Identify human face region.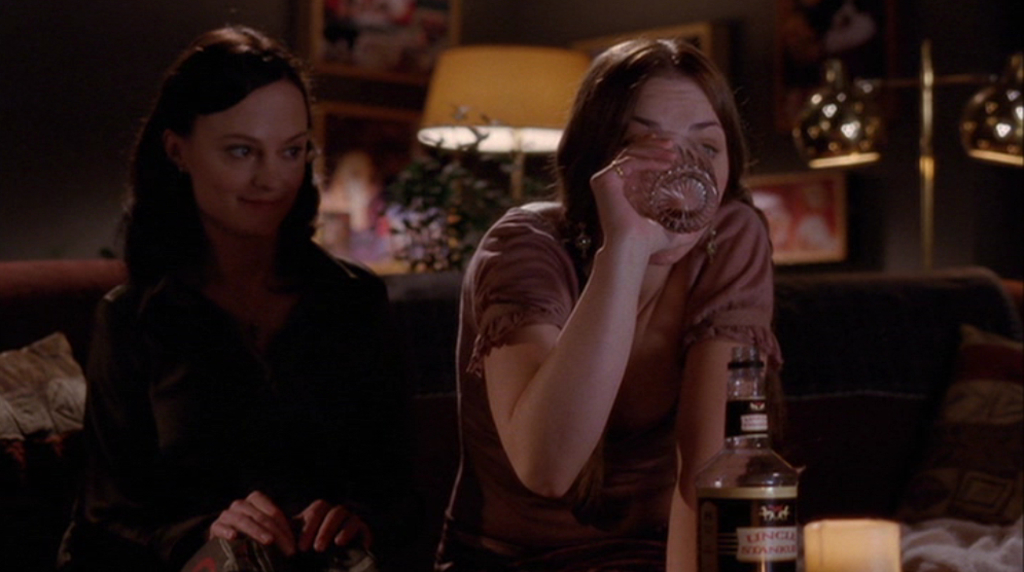
Region: pyautogui.locateOnScreen(188, 82, 310, 240).
